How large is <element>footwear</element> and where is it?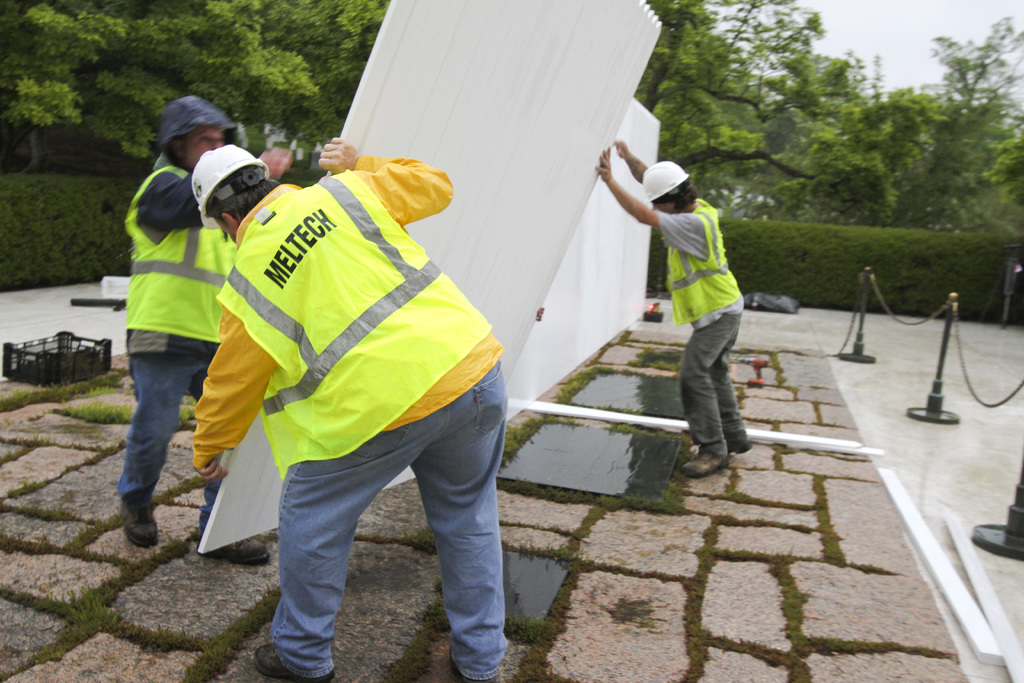
Bounding box: box(122, 506, 161, 548).
